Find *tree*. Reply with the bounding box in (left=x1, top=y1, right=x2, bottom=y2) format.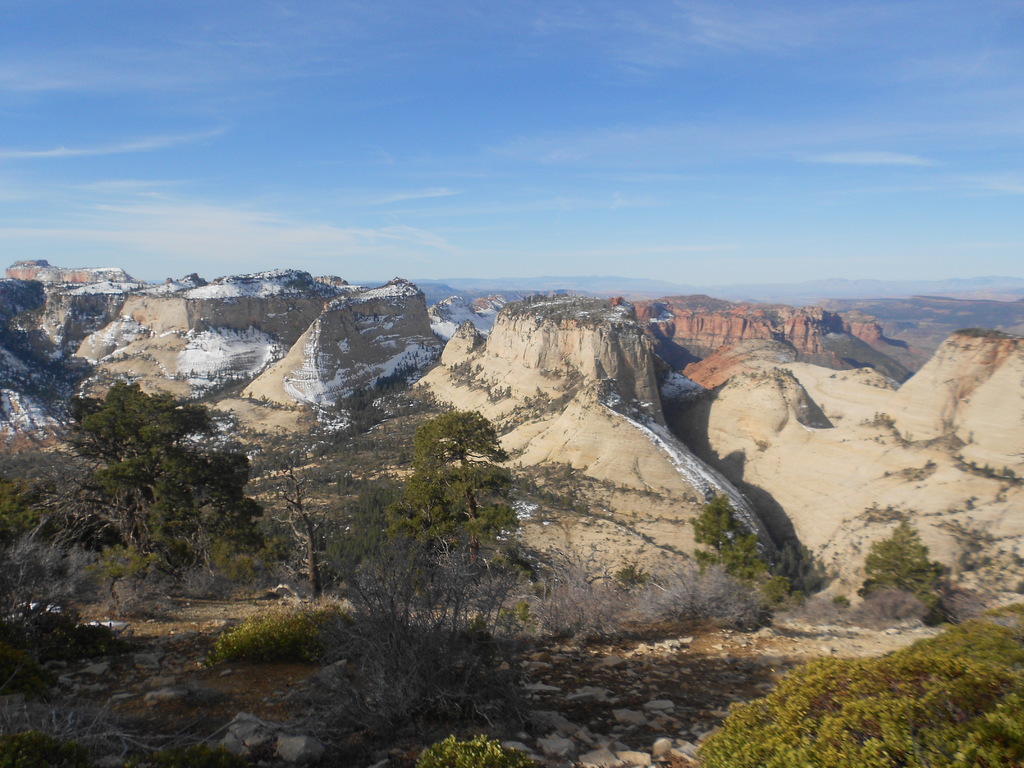
(left=680, top=605, right=1023, bottom=767).
